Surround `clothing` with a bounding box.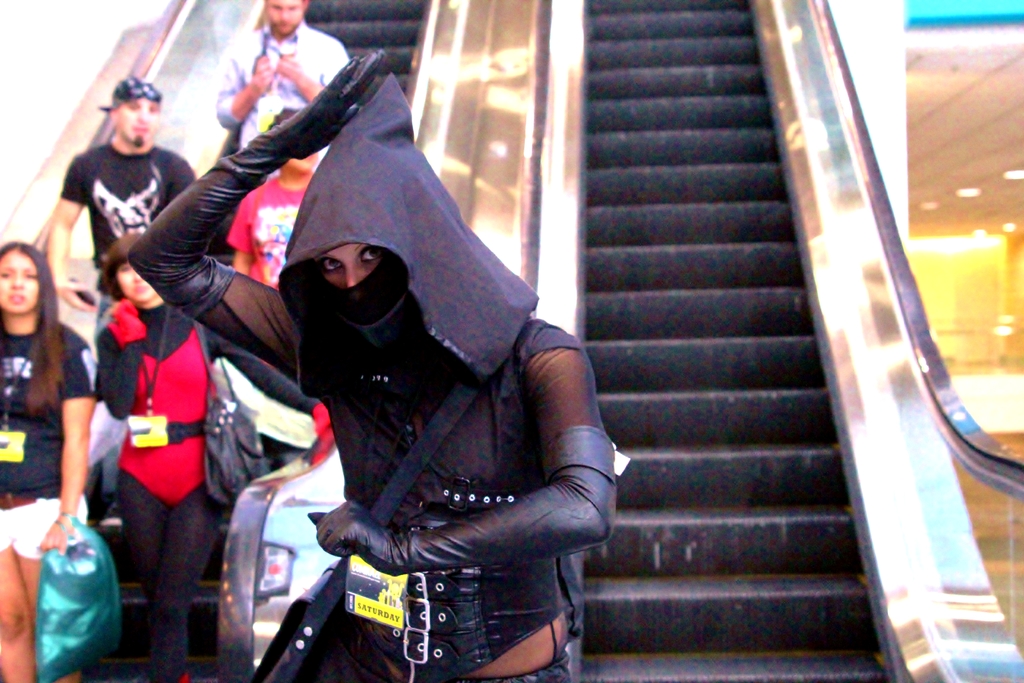
pyautogui.locateOnScreen(102, 293, 330, 682).
